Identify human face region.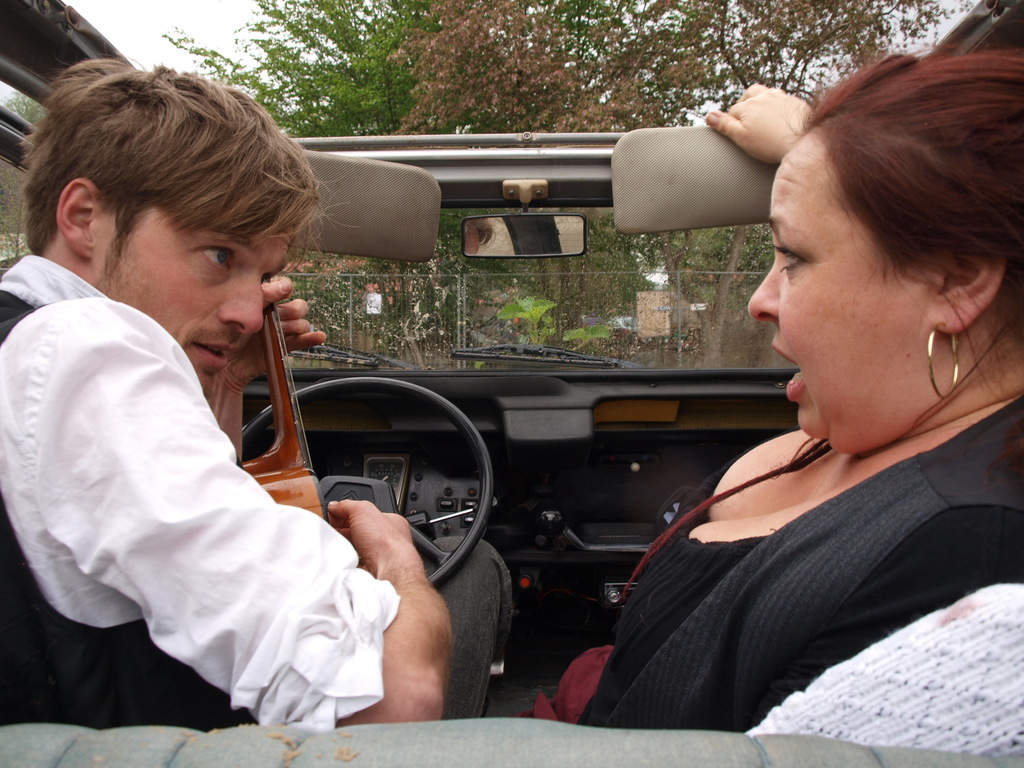
Region: (744, 159, 936, 457).
